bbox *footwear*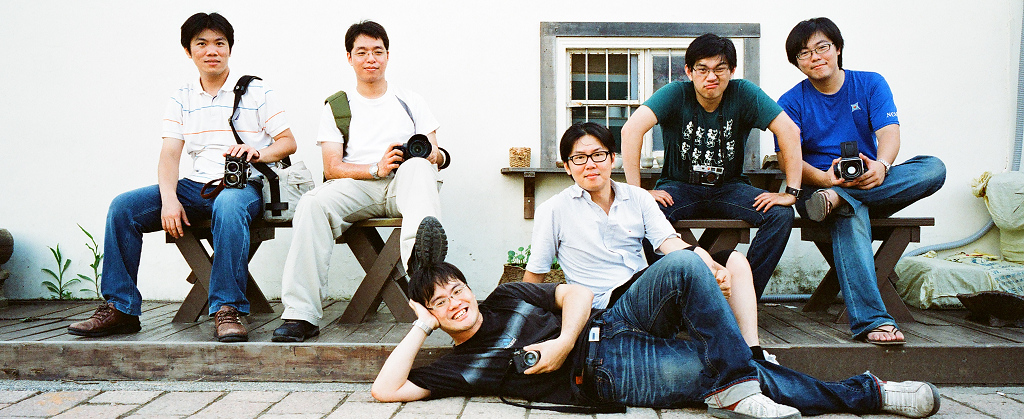
left=705, top=389, right=809, bottom=418
